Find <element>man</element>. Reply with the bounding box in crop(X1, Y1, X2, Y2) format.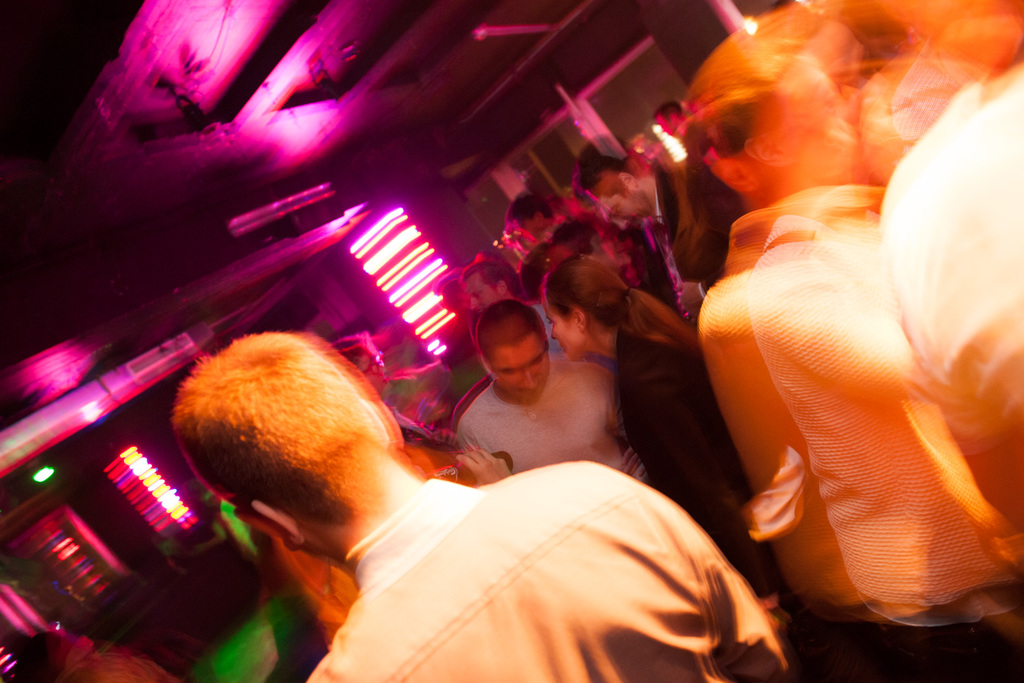
crop(172, 212, 799, 654).
